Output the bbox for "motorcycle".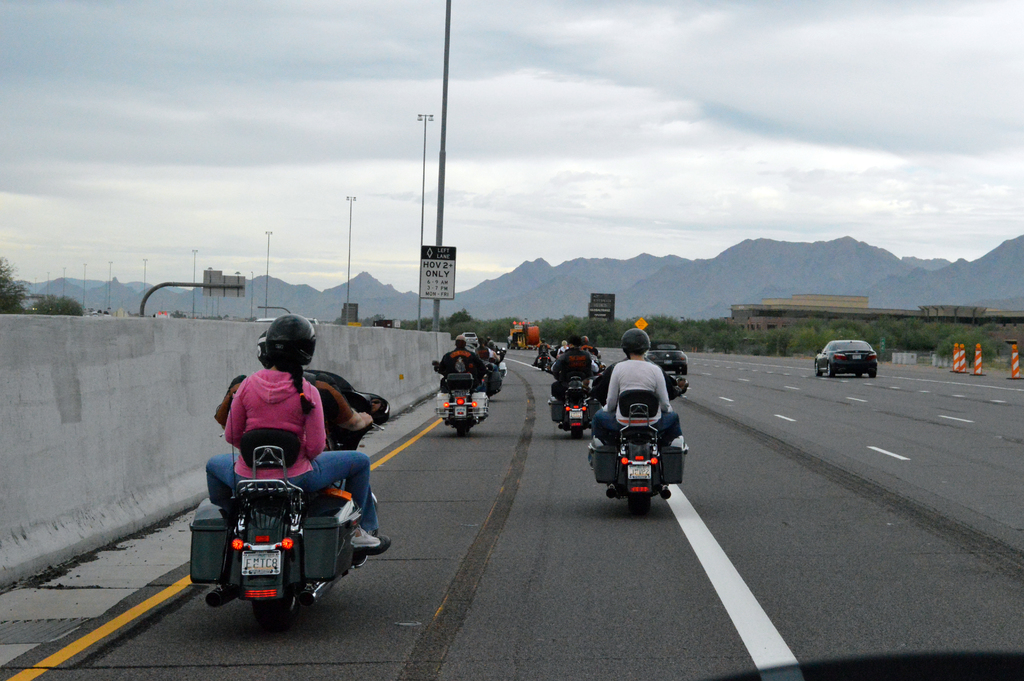
bbox=(433, 355, 499, 438).
